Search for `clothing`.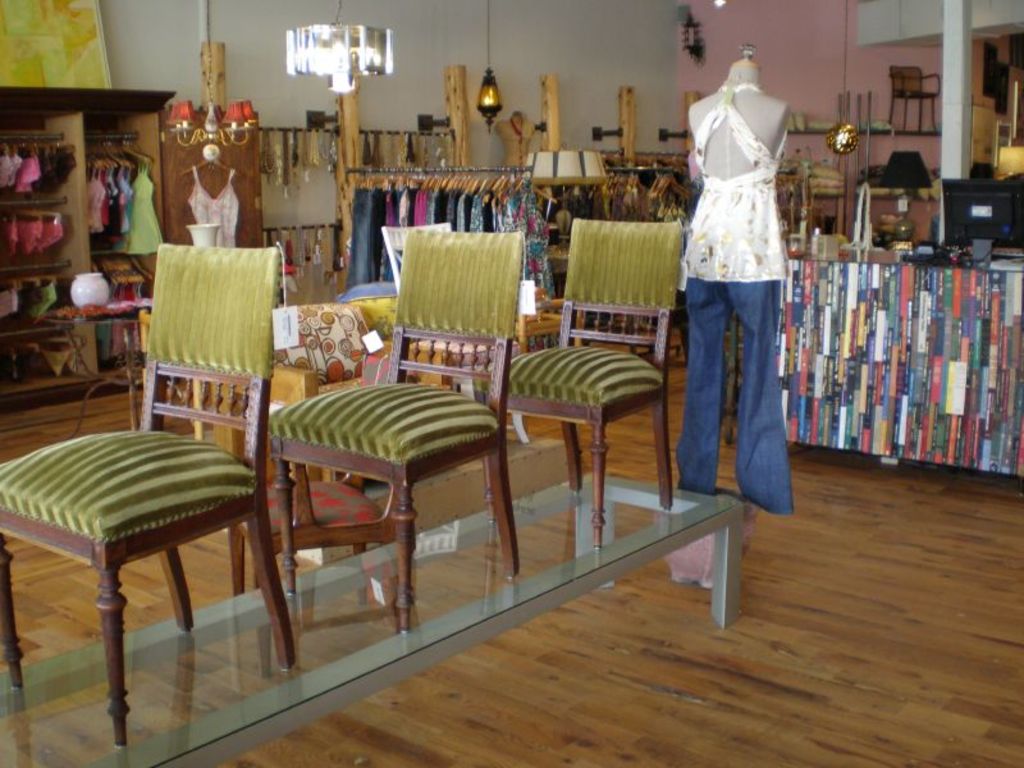
Found at [188, 159, 241, 259].
